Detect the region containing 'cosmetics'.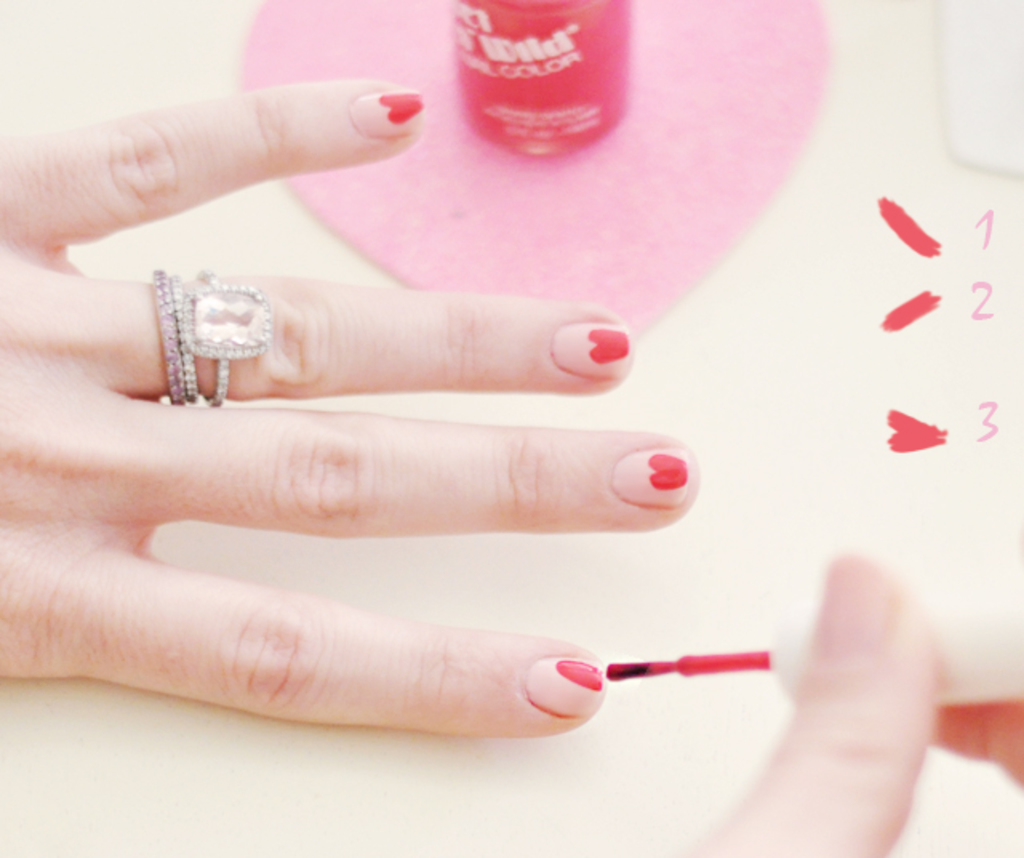
BBox(603, 552, 1022, 716).
